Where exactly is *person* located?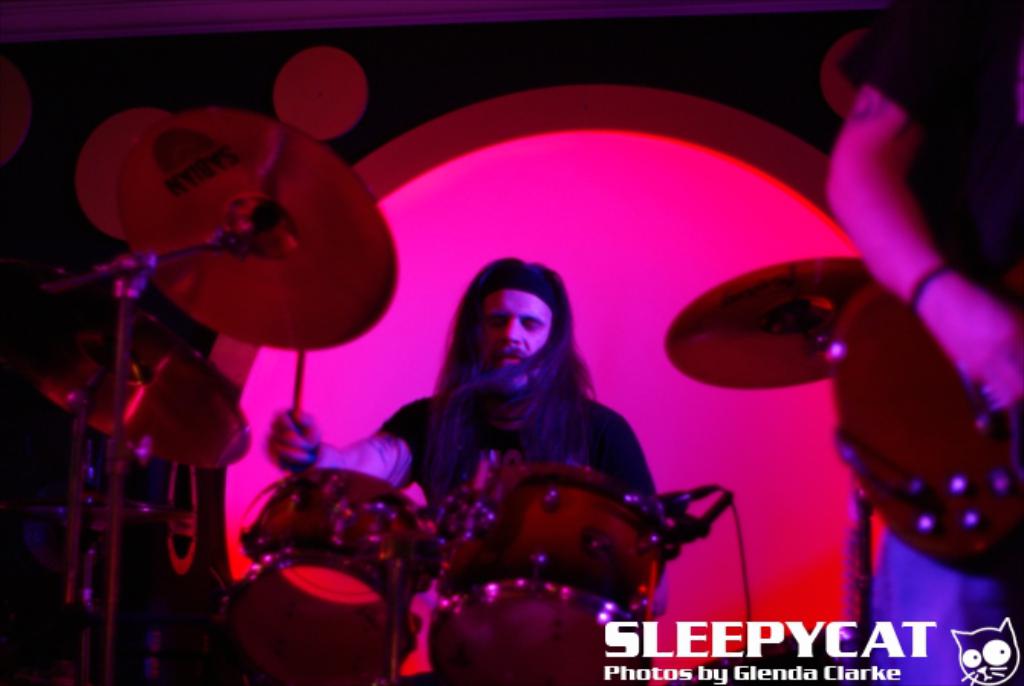
Its bounding box is [x1=760, y1=0, x2=1010, y2=616].
